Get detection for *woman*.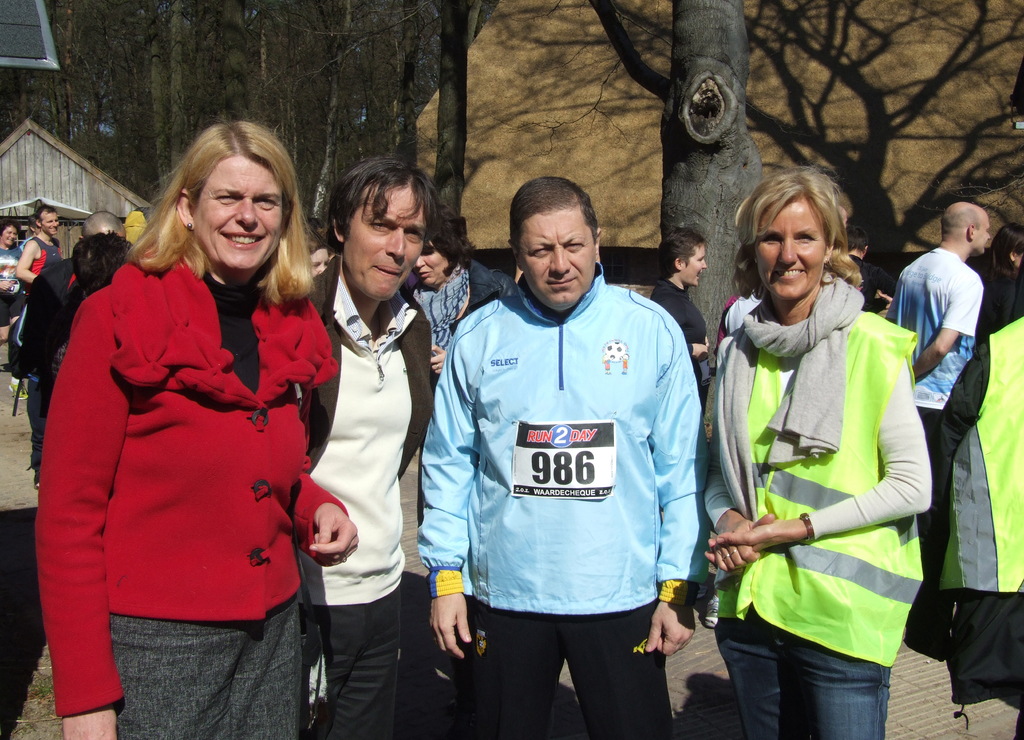
Detection: BBox(640, 232, 722, 411).
